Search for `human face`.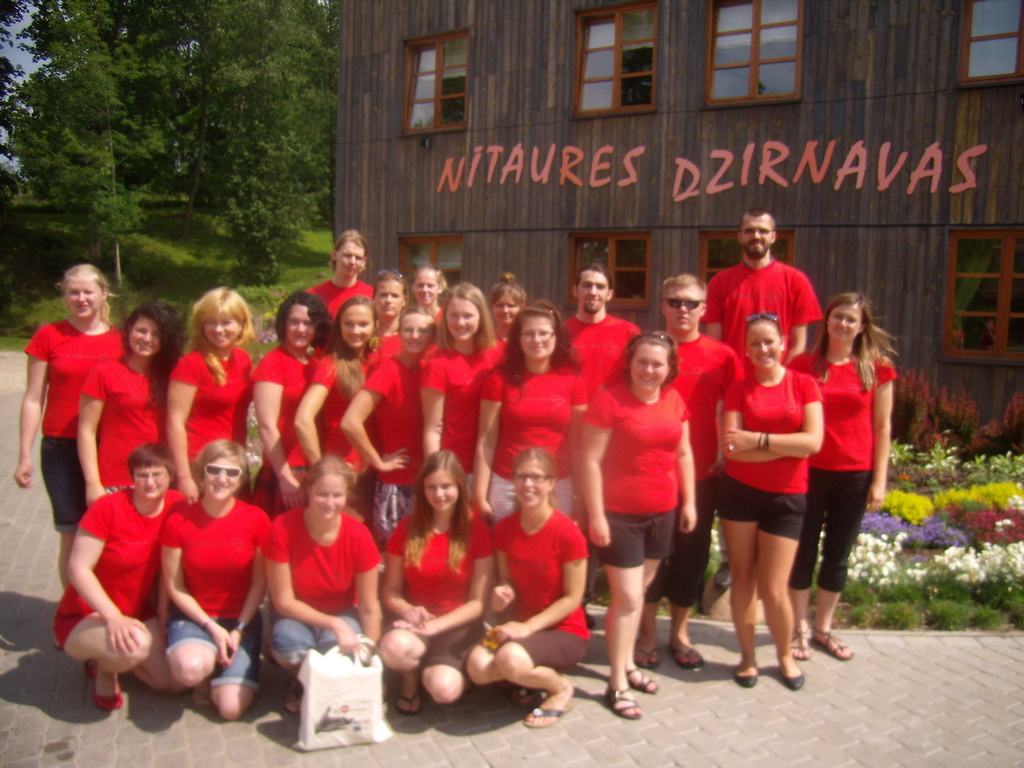
Found at l=198, t=453, r=244, b=500.
